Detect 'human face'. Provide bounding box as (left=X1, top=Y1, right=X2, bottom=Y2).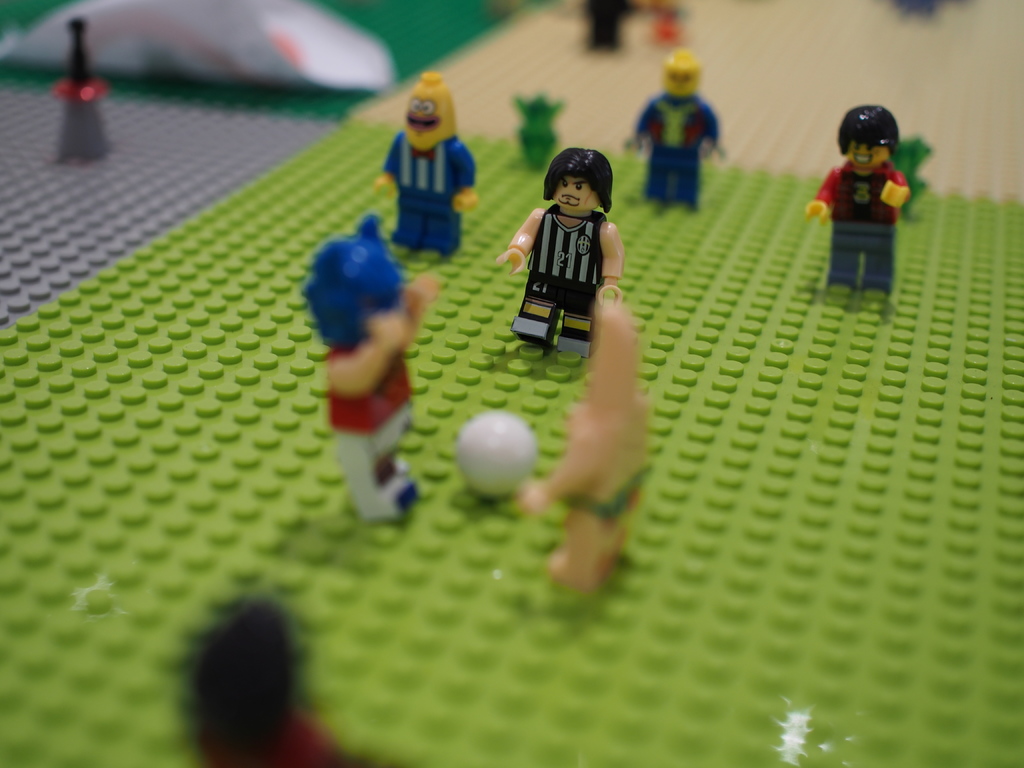
(left=403, top=93, right=438, bottom=154).
